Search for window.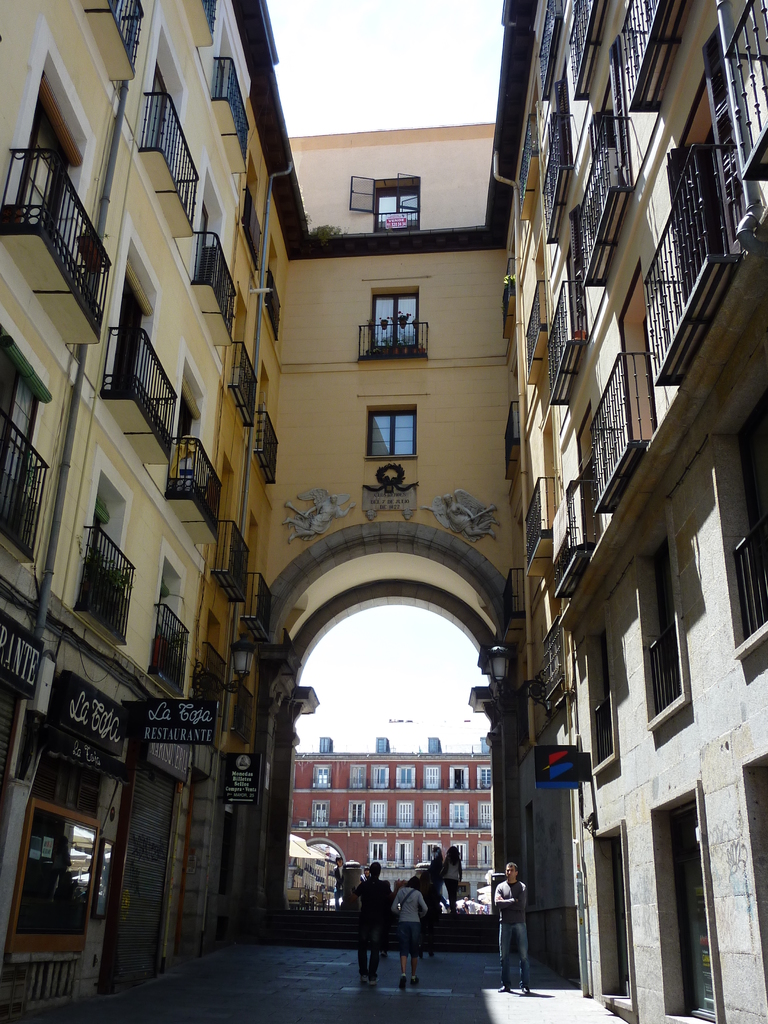
Found at <region>373, 294, 419, 348</region>.
